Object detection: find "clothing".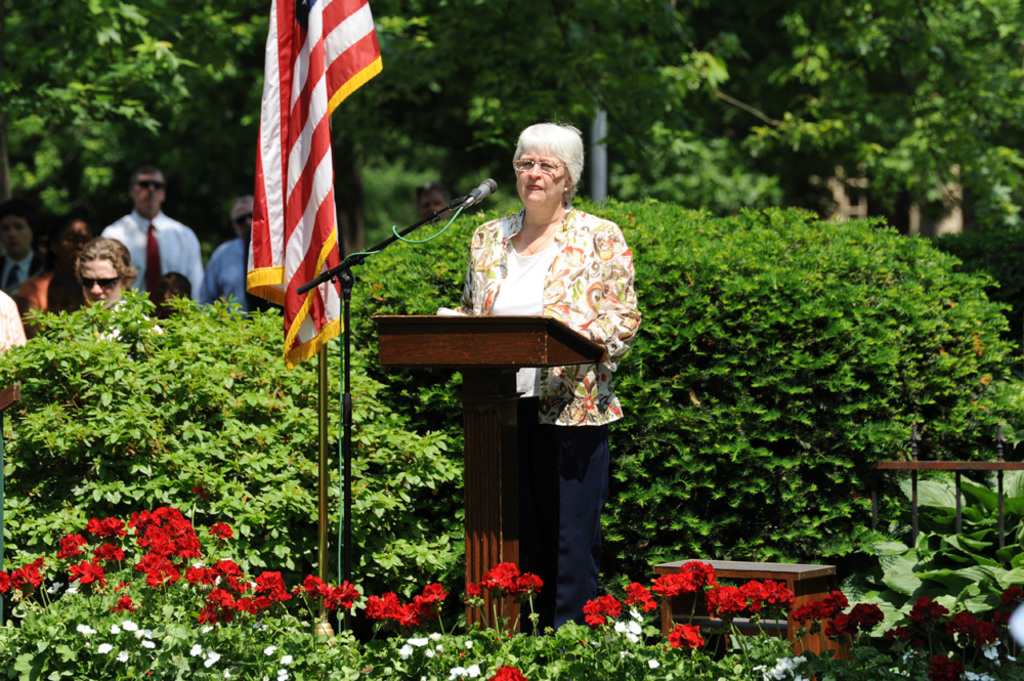
<bbox>102, 210, 208, 308</bbox>.
